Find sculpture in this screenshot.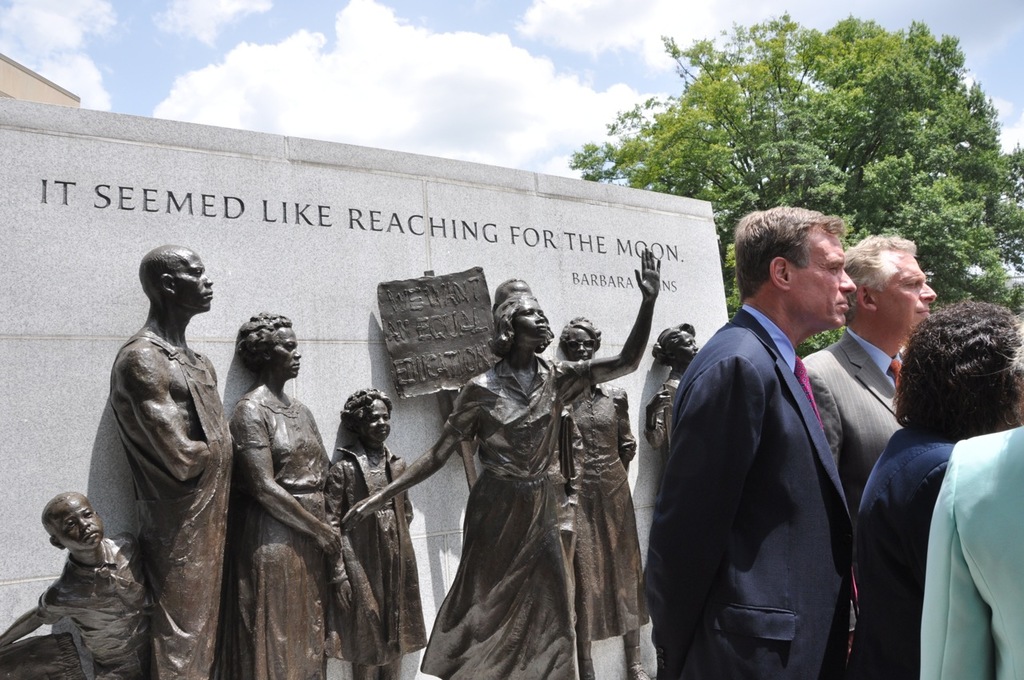
The bounding box for sculpture is {"left": 544, "top": 308, "right": 655, "bottom": 679}.
